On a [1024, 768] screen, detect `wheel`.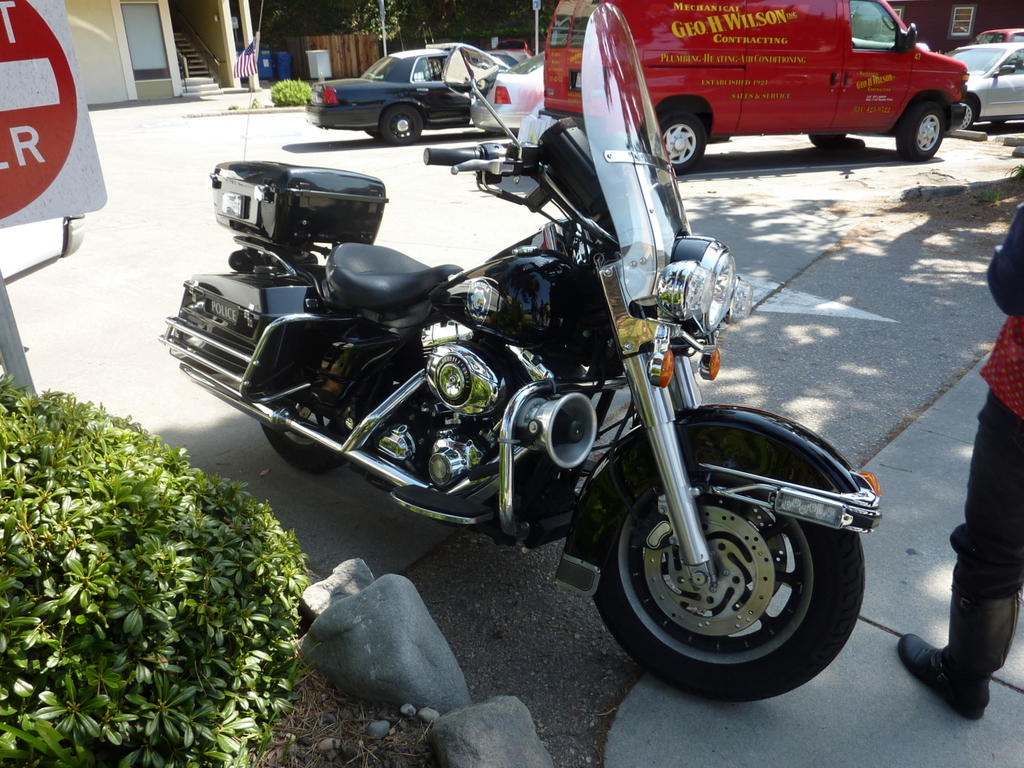
[left=657, top=109, right=706, bottom=173].
